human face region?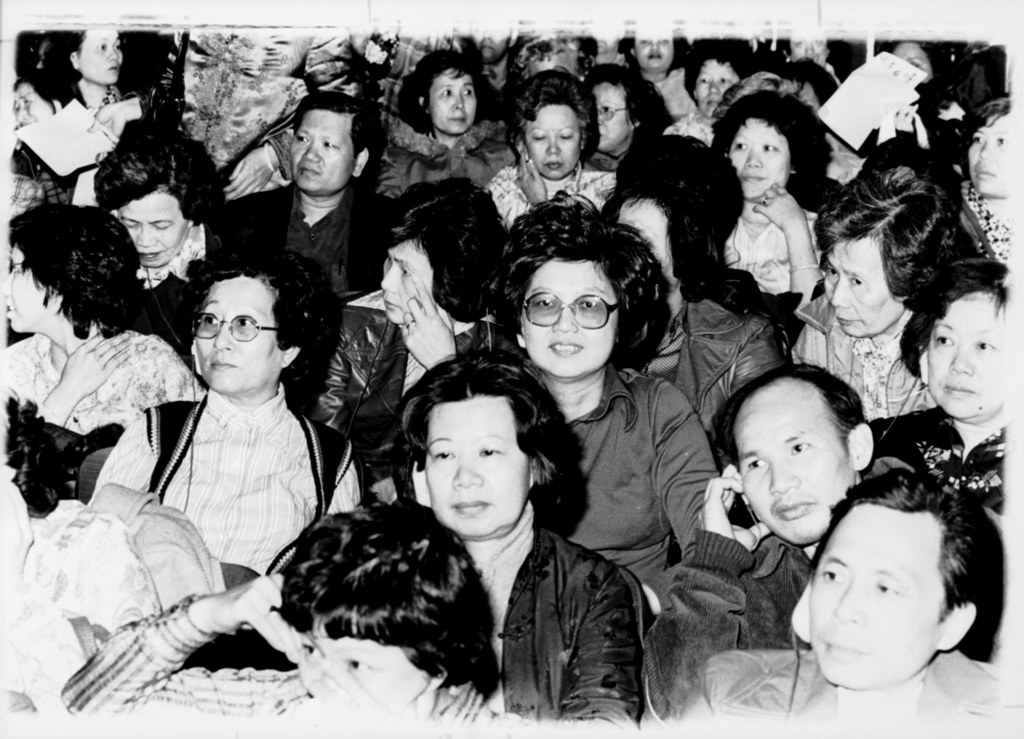
bbox=(968, 111, 1014, 200)
